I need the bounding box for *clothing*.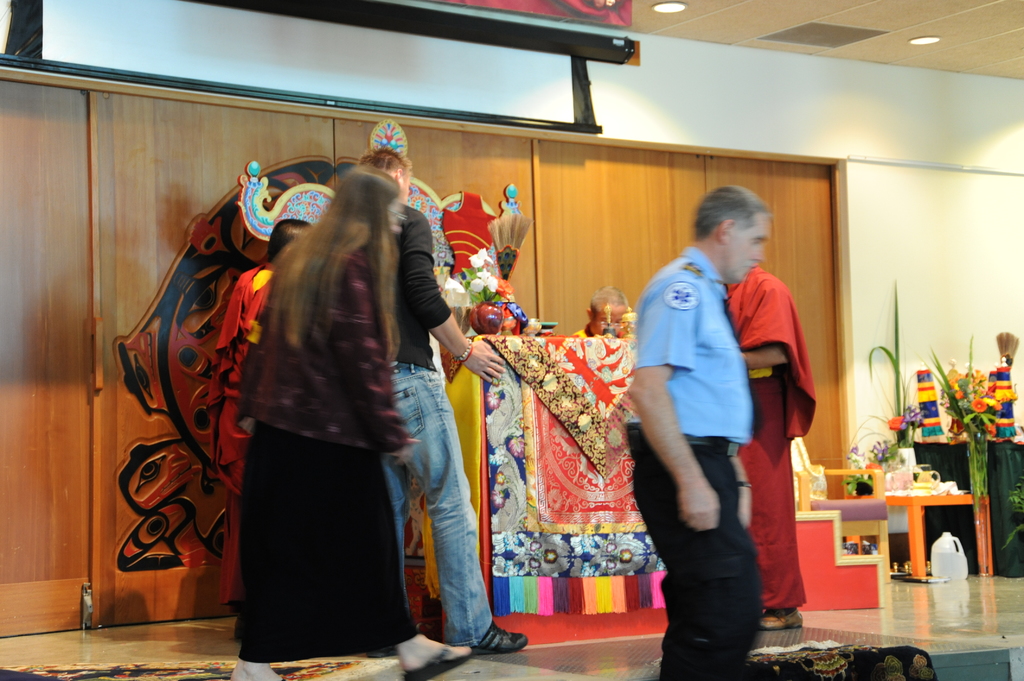
Here it is: bbox=(381, 204, 499, 657).
